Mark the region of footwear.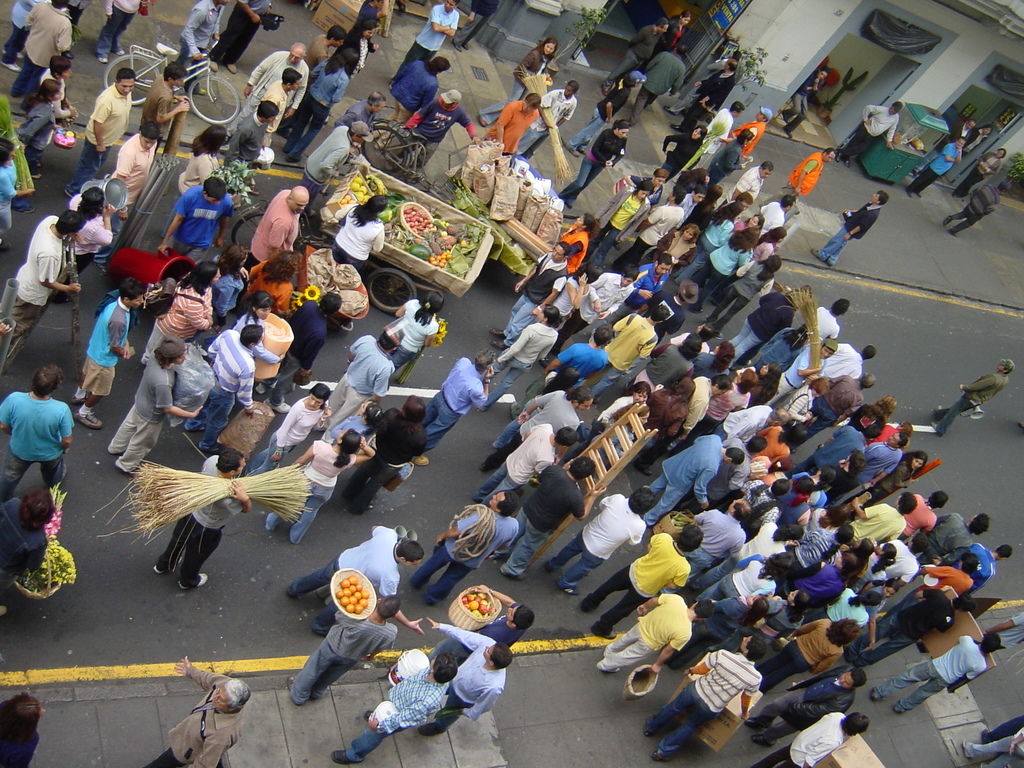
Region: 813,249,826,260.
